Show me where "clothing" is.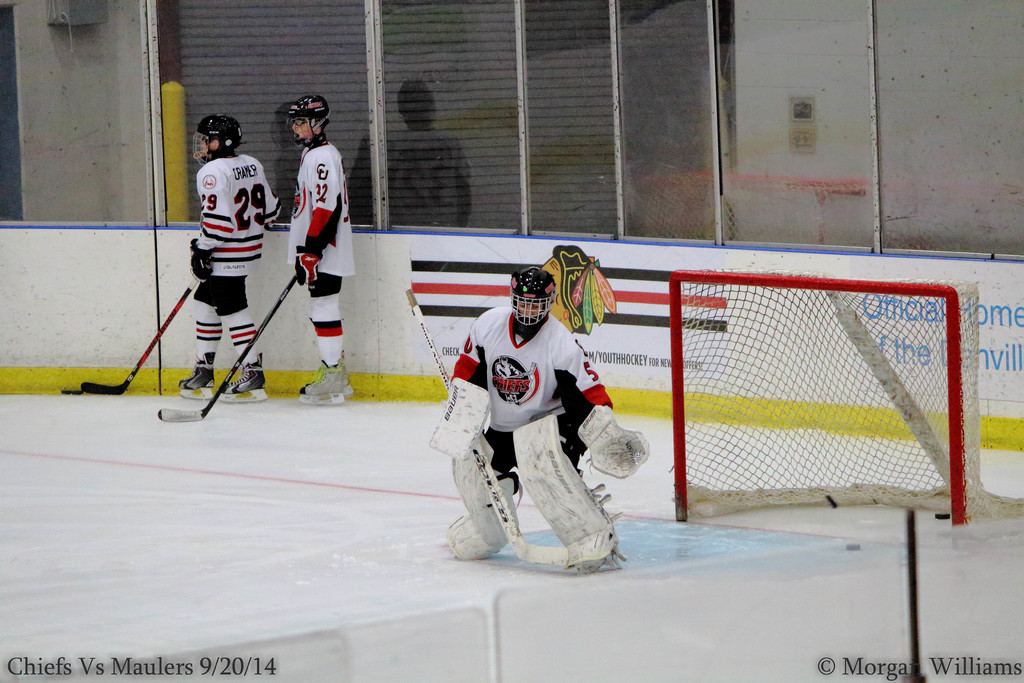
"clothing" is at 289/142/352/370.
